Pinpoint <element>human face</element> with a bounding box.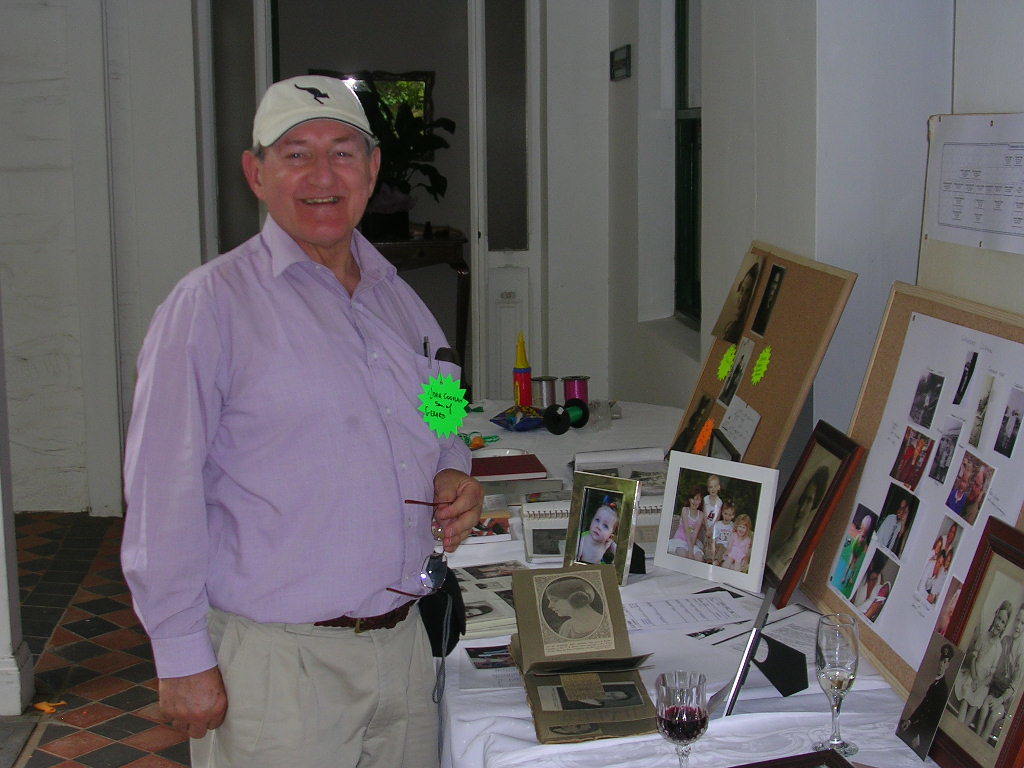
721 508 735 524.
